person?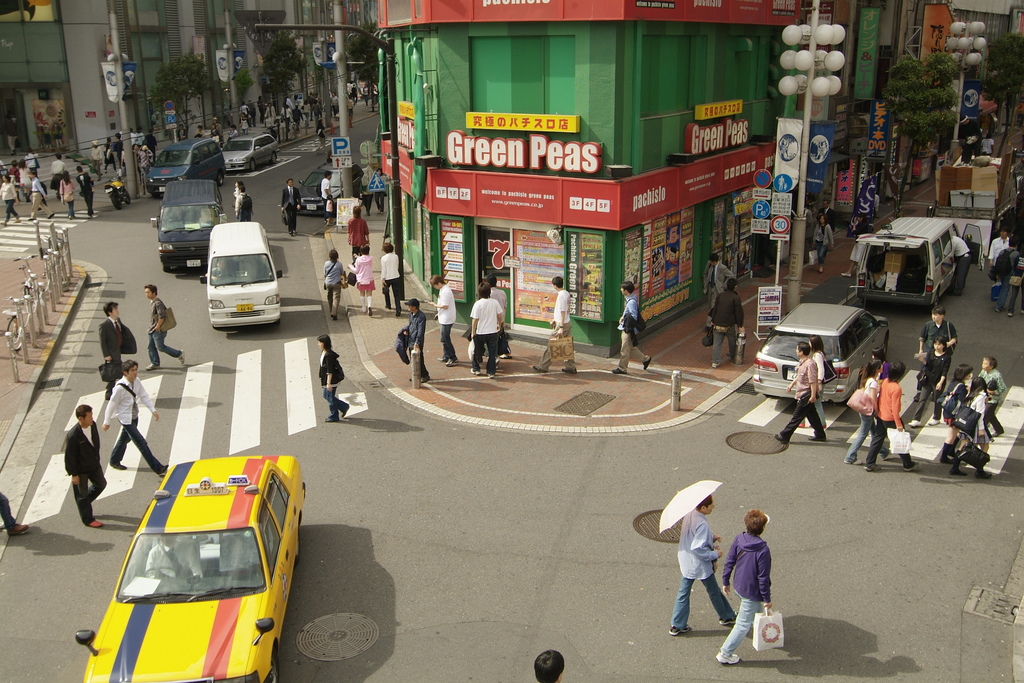
<region>703, 273, 753, 359</region>
